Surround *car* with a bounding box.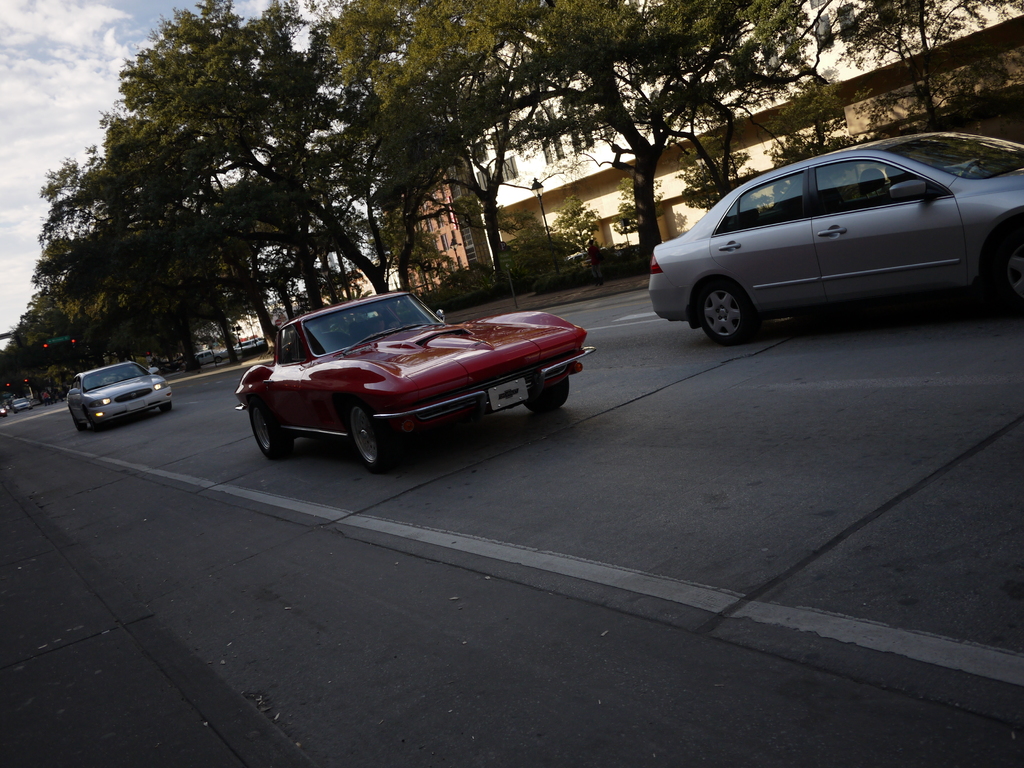
569 246 607 262.
